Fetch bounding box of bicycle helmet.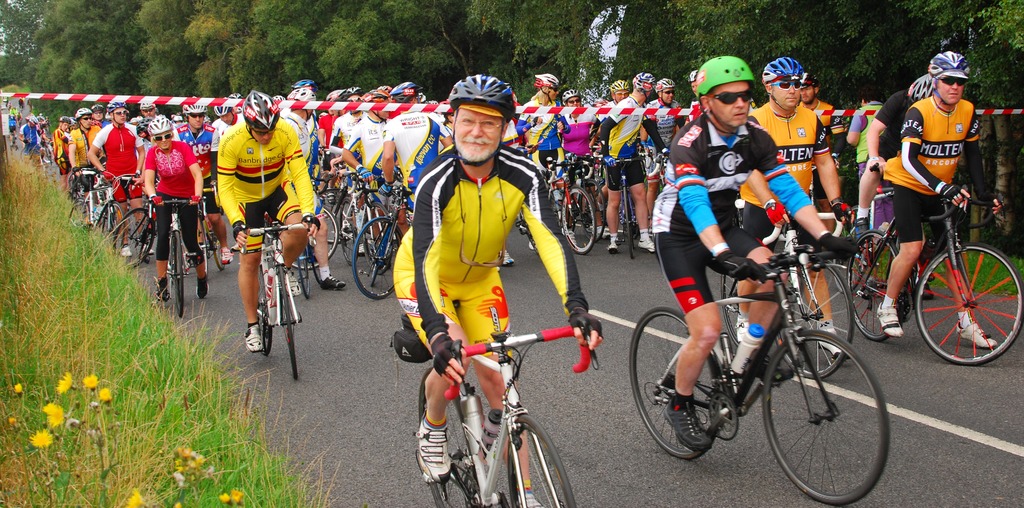
Bbox: 632, 72, 656, 97.
